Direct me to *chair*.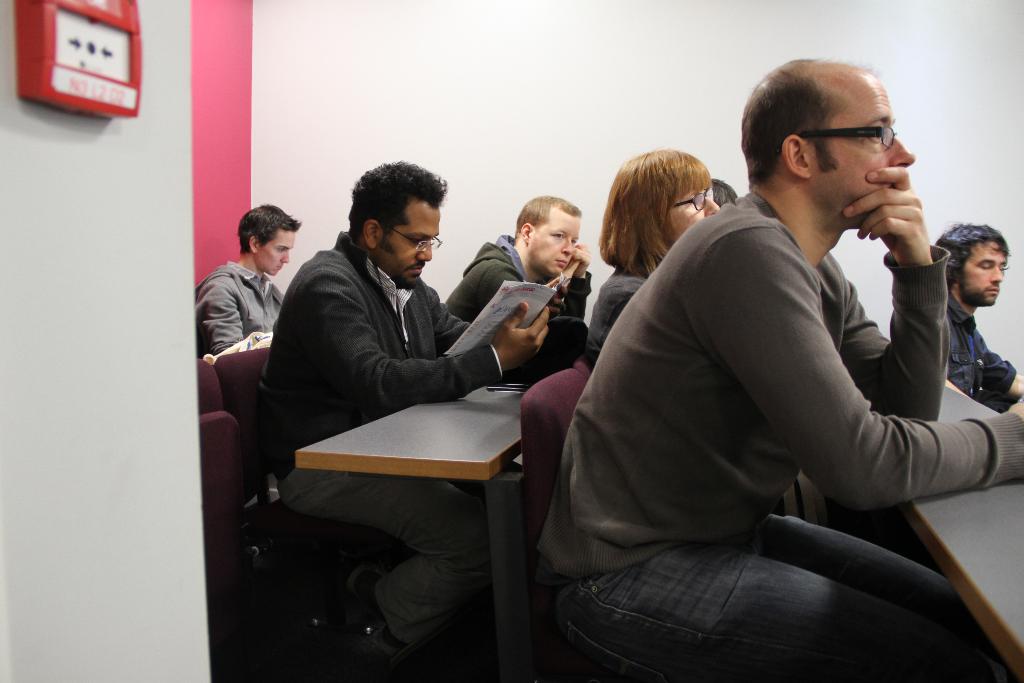
Direction: (520, 374, 592, 577).
